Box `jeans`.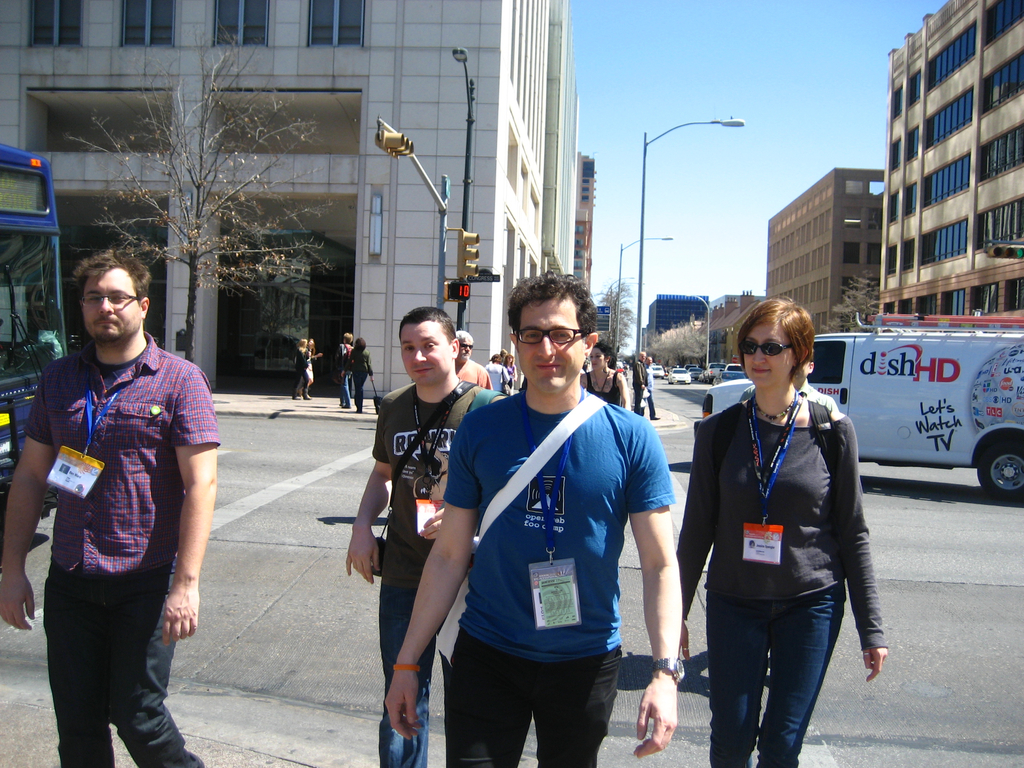
369/553/470/767.
